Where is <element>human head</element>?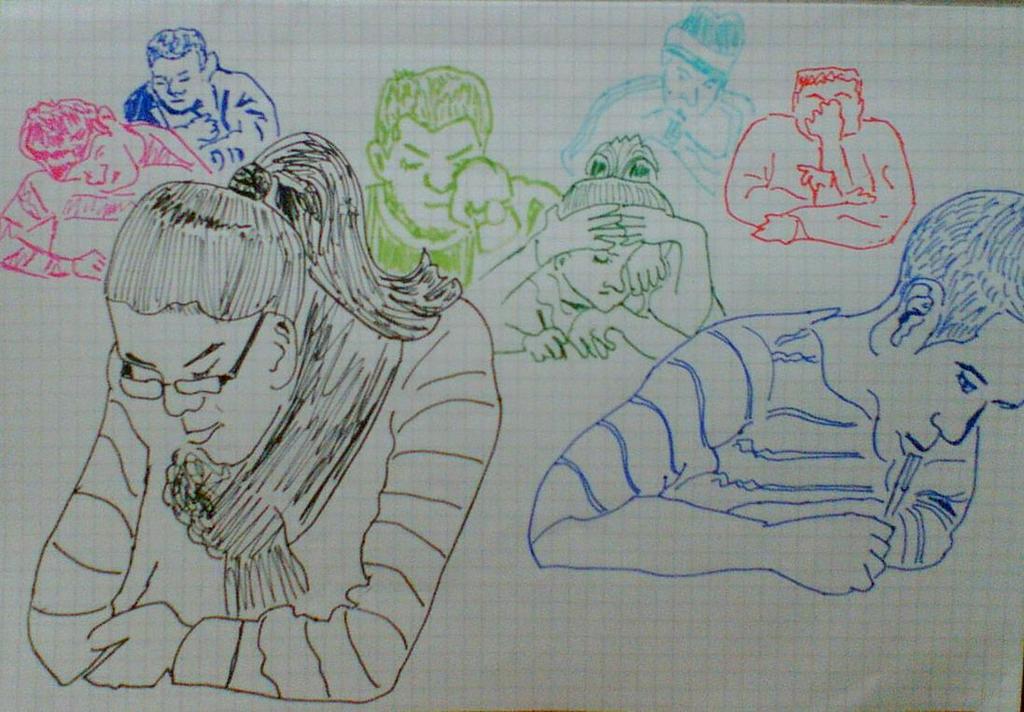
796,67,863,135.
